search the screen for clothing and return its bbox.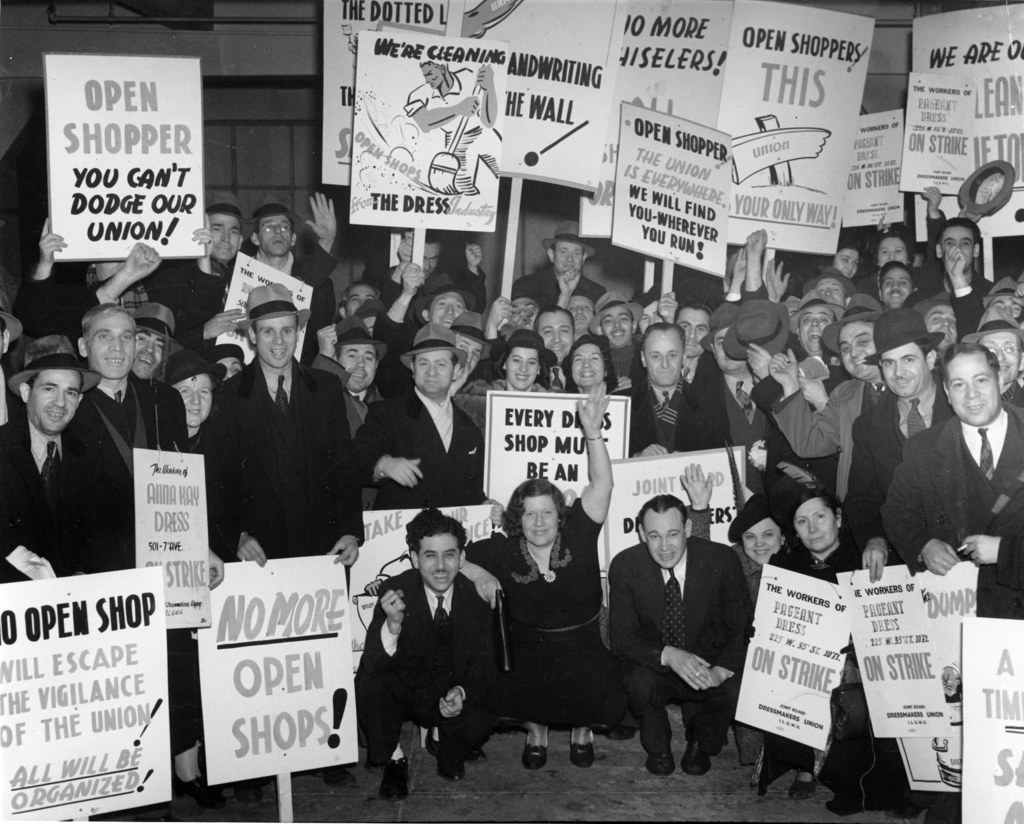
Found: (x1=0, y1=413, x2=116, y2=572).
